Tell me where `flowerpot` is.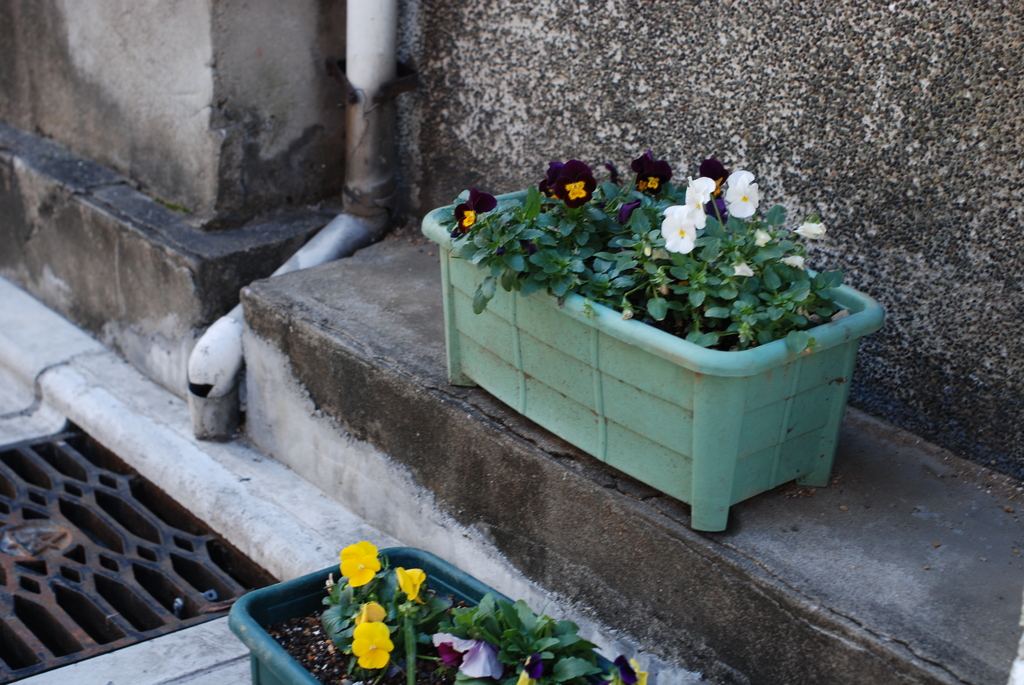
`flowerpot` is at 225, 542, 643, 684.
